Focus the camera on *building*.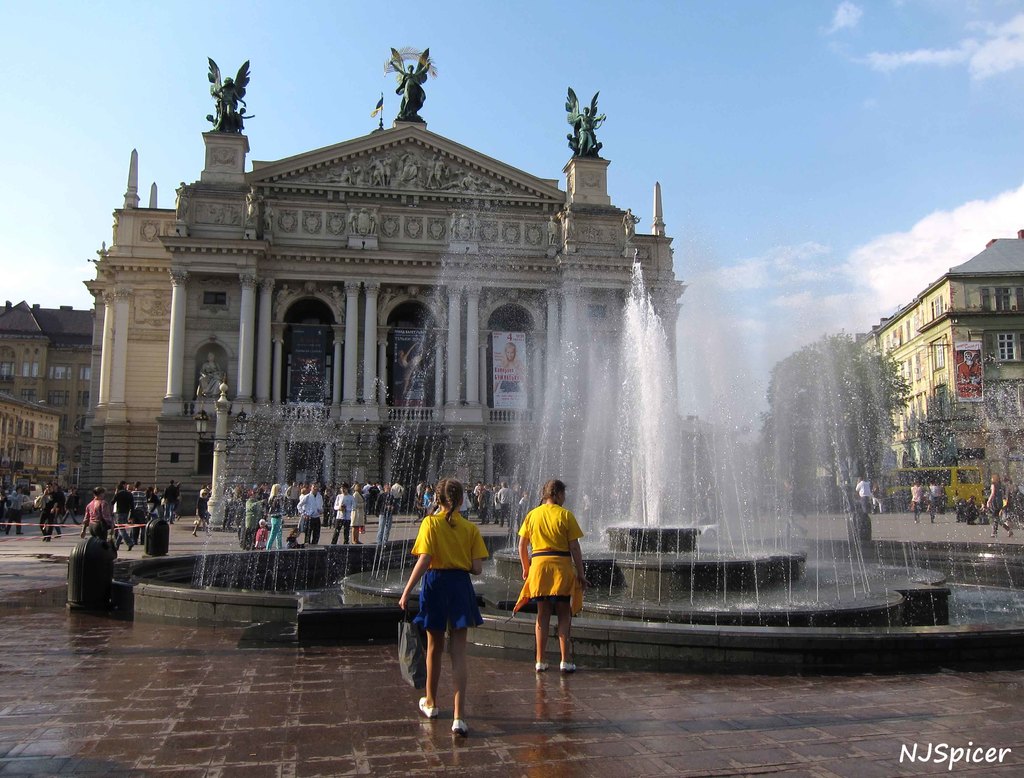
Focus region: (x1=82, y1=45, x2=688, y2=517).
